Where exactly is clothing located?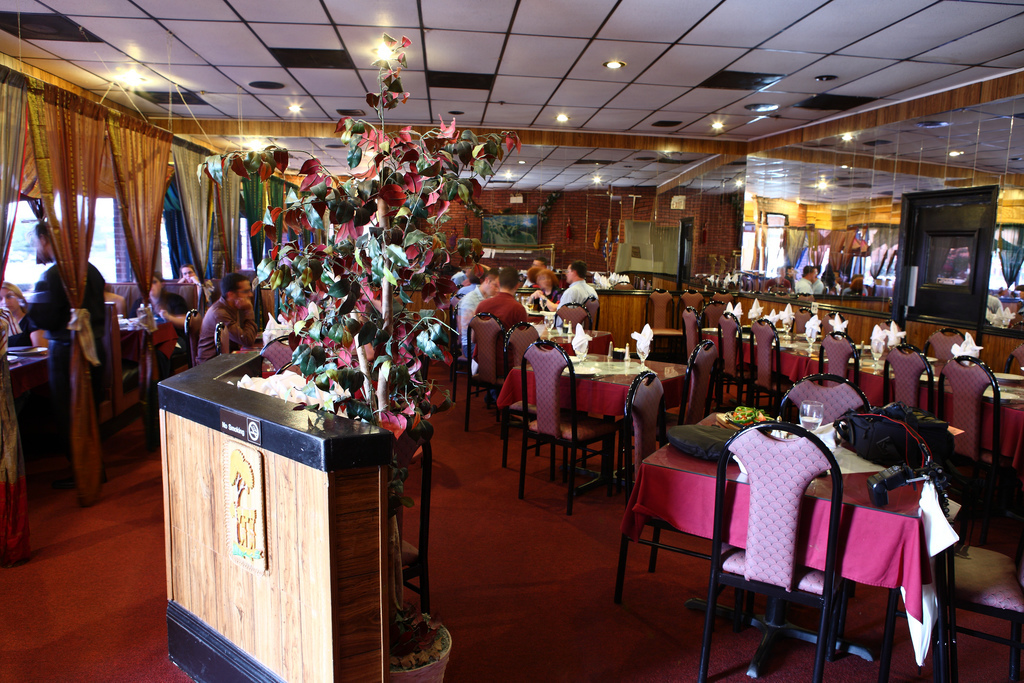
Its bounding box is crop(437, 267, 601, 340).
